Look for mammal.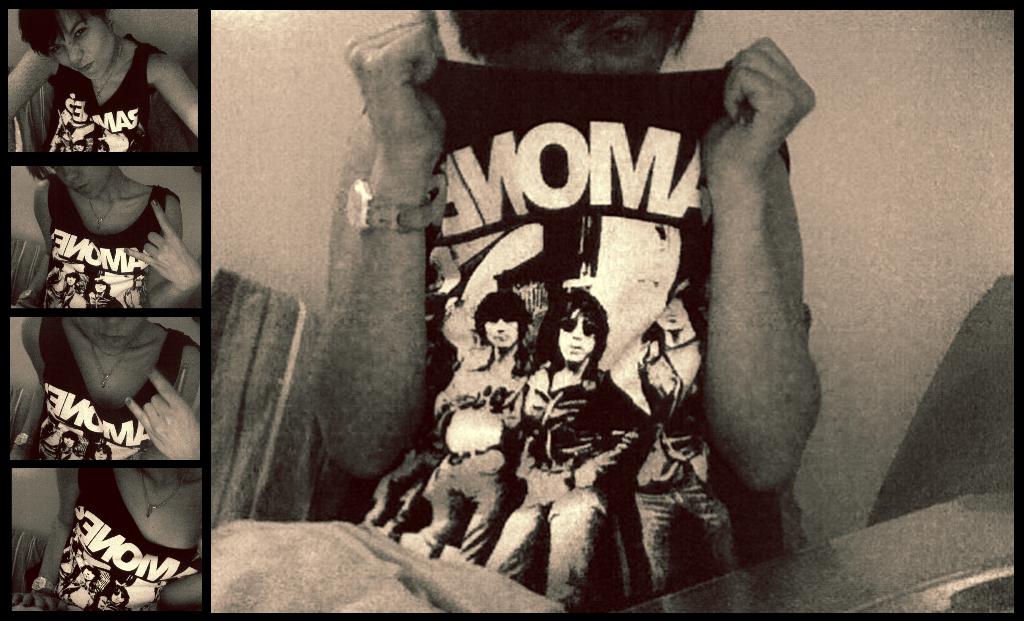
Found: (404,277,536,574).
